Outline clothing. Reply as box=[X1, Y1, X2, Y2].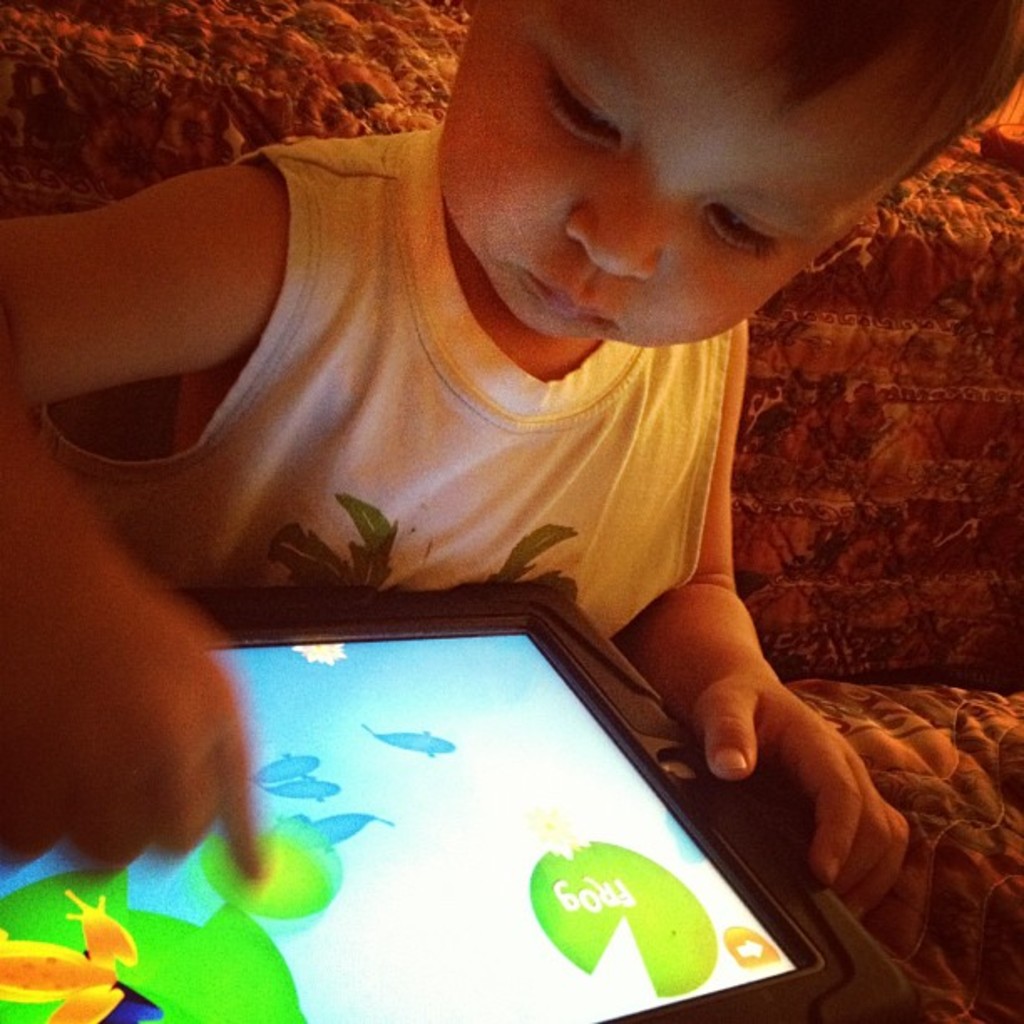
box=[107, 102, 718, 671].
